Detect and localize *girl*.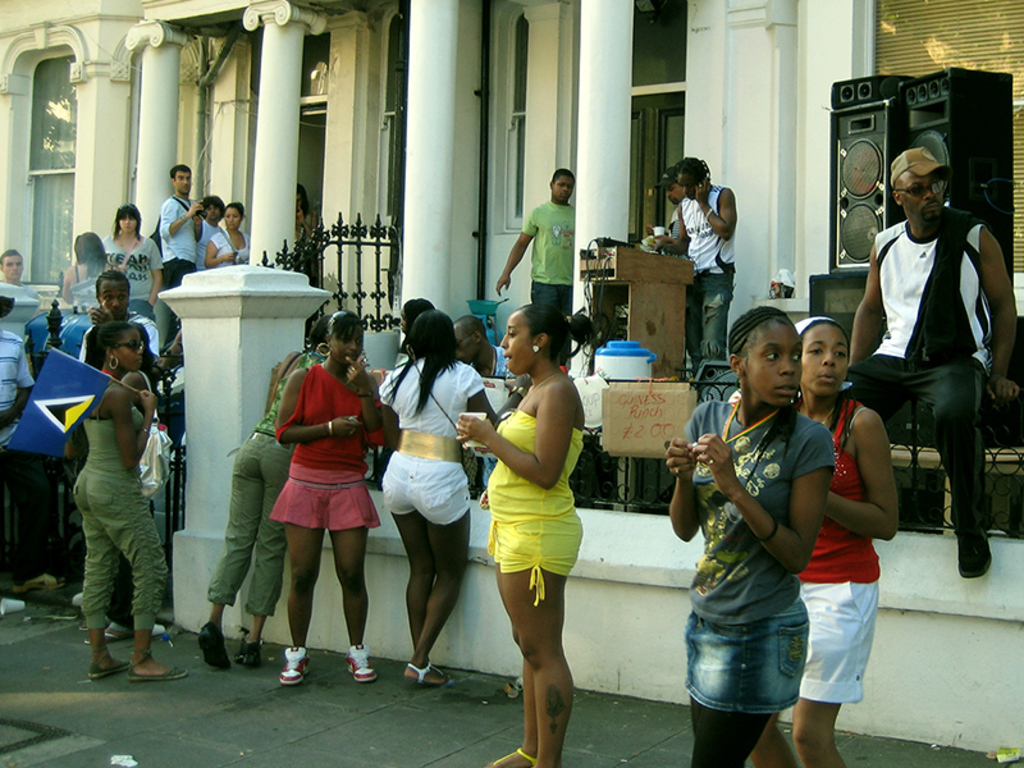
Localized at {"left": 376, "top": 308, "right": 530, "bottom": 689}.
